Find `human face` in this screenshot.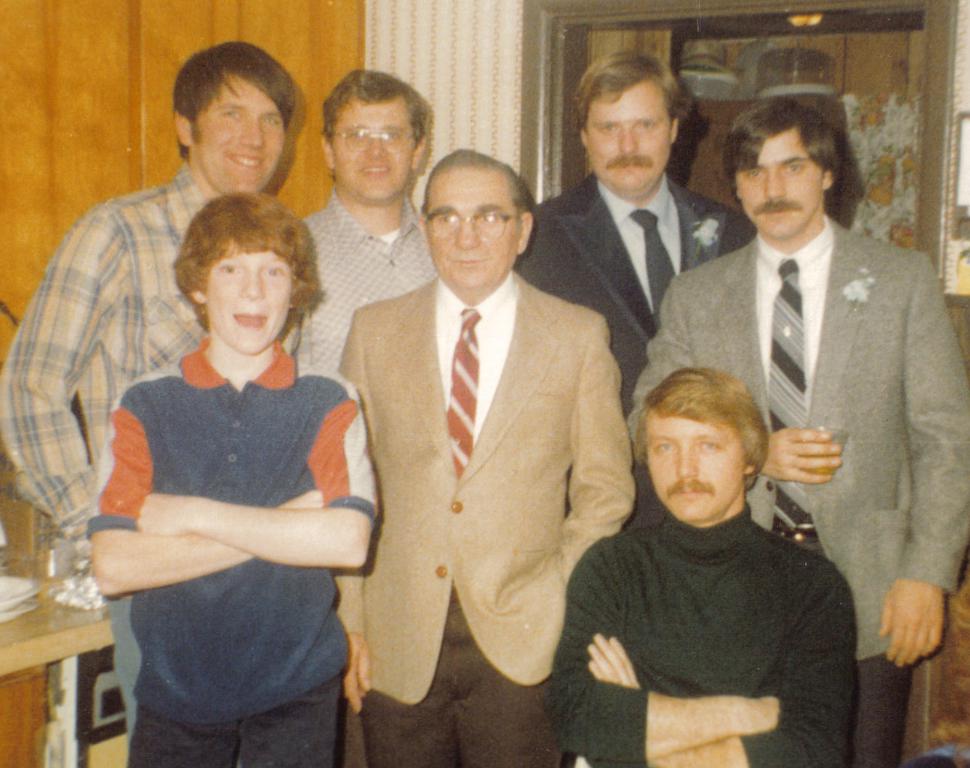
The bounding box for `human face` is BBox(194, 71, 288, 191).
